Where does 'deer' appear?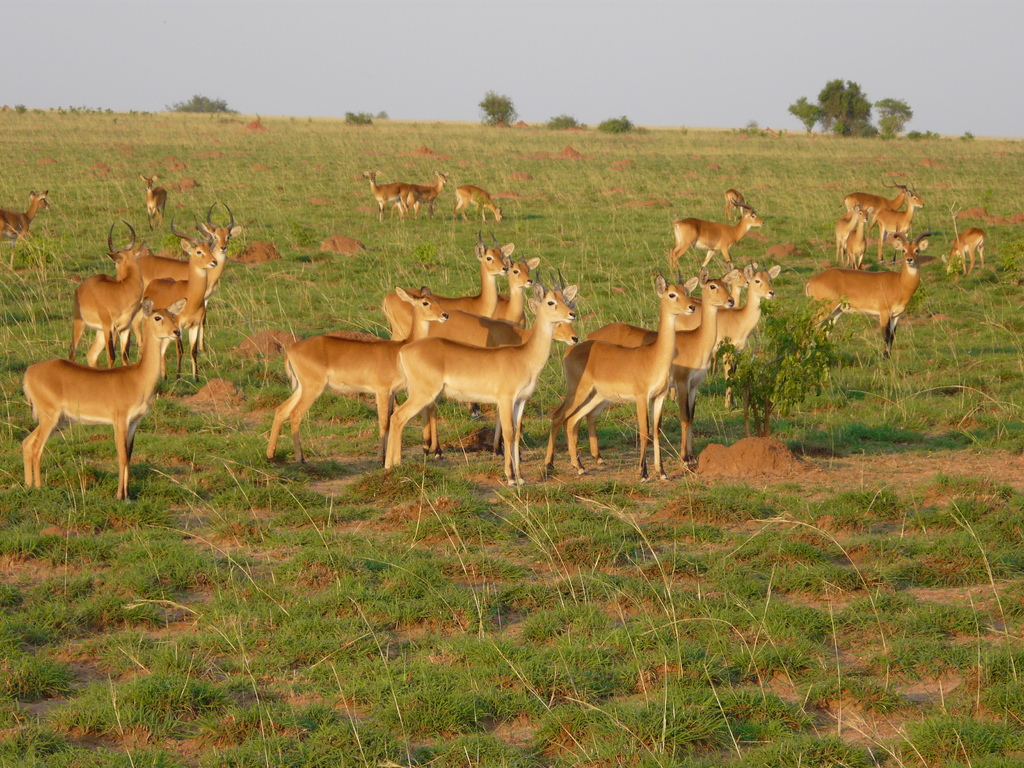
Appears at <box>0,191,51,236</box>.
